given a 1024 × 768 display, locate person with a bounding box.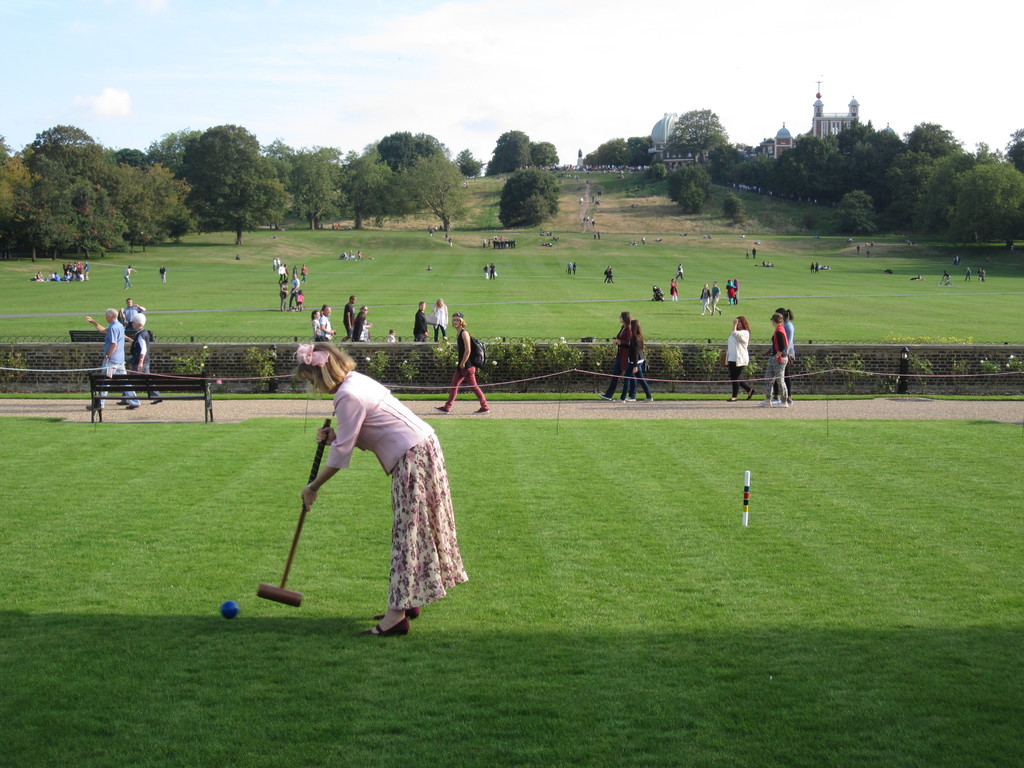
Located: bbox(312, 308, 319, 340).
